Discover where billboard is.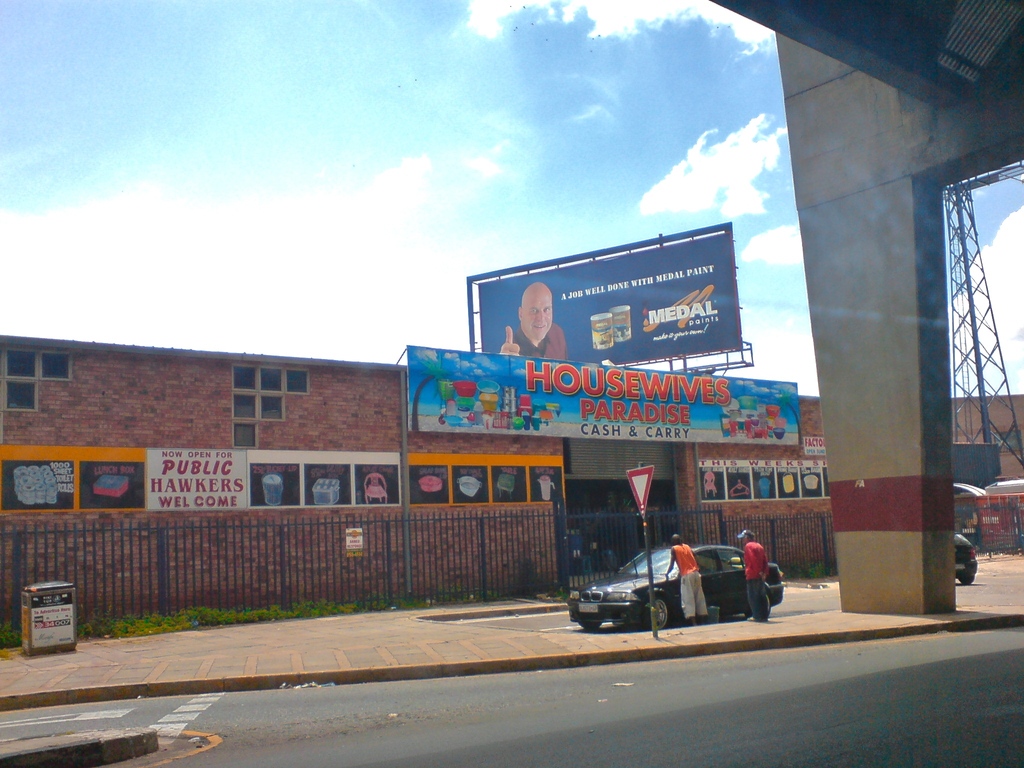
Discovered at [left=408, top=451, right=567, bottom=508].
